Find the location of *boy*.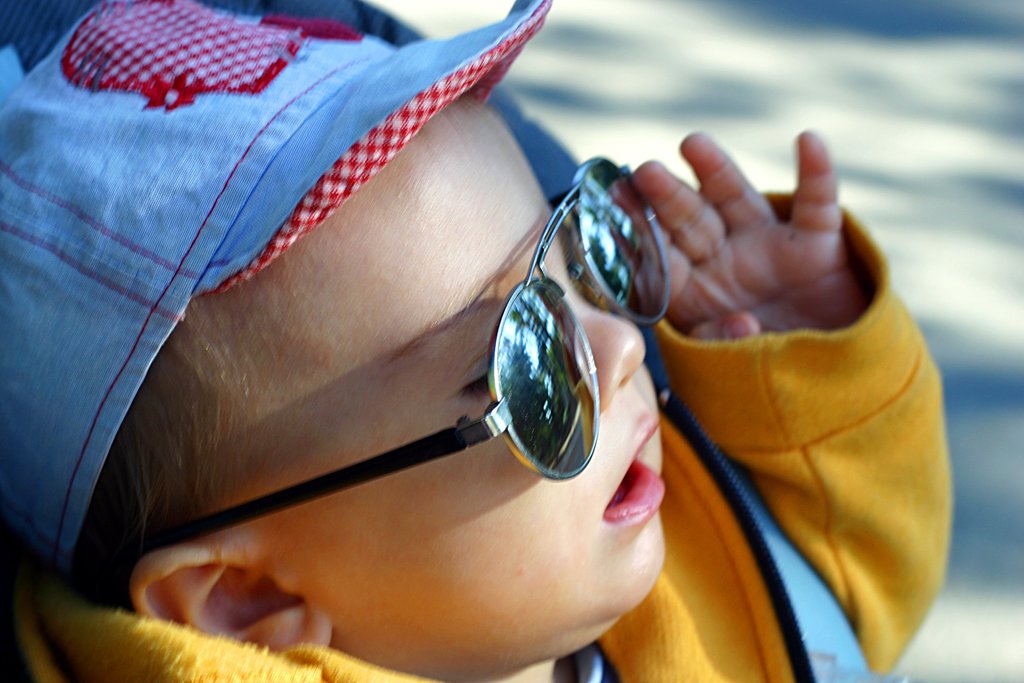
Location: (x1=0, y1=0, x2=954, y2=682).
